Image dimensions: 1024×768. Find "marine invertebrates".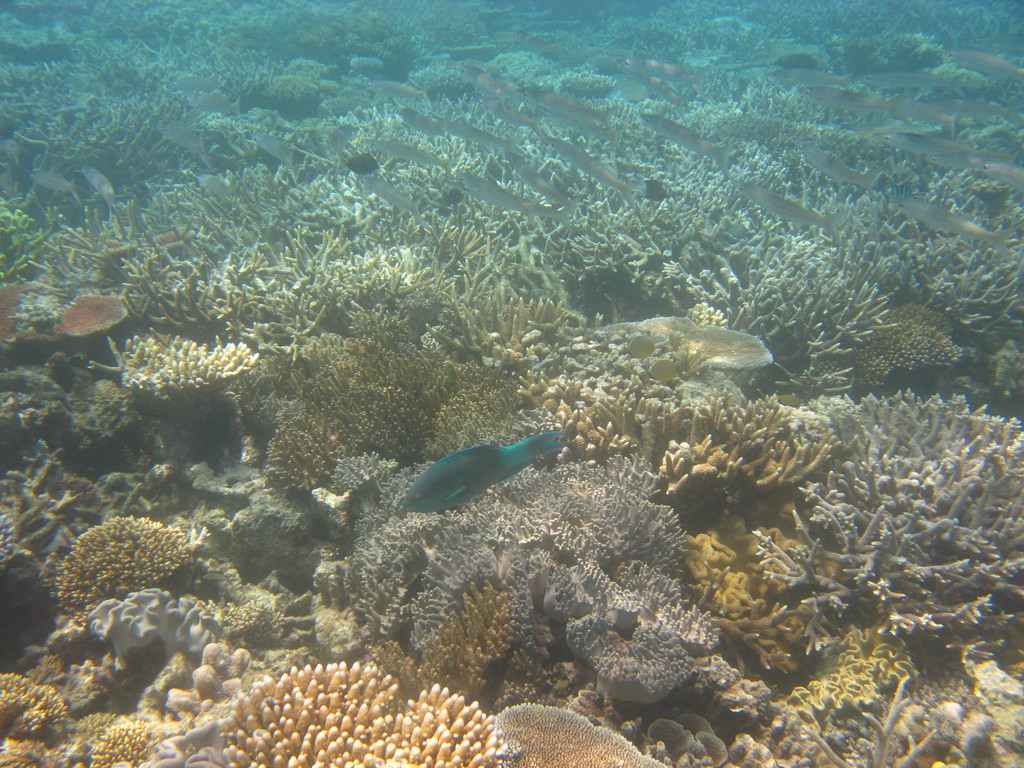
(0,506,25,584).
